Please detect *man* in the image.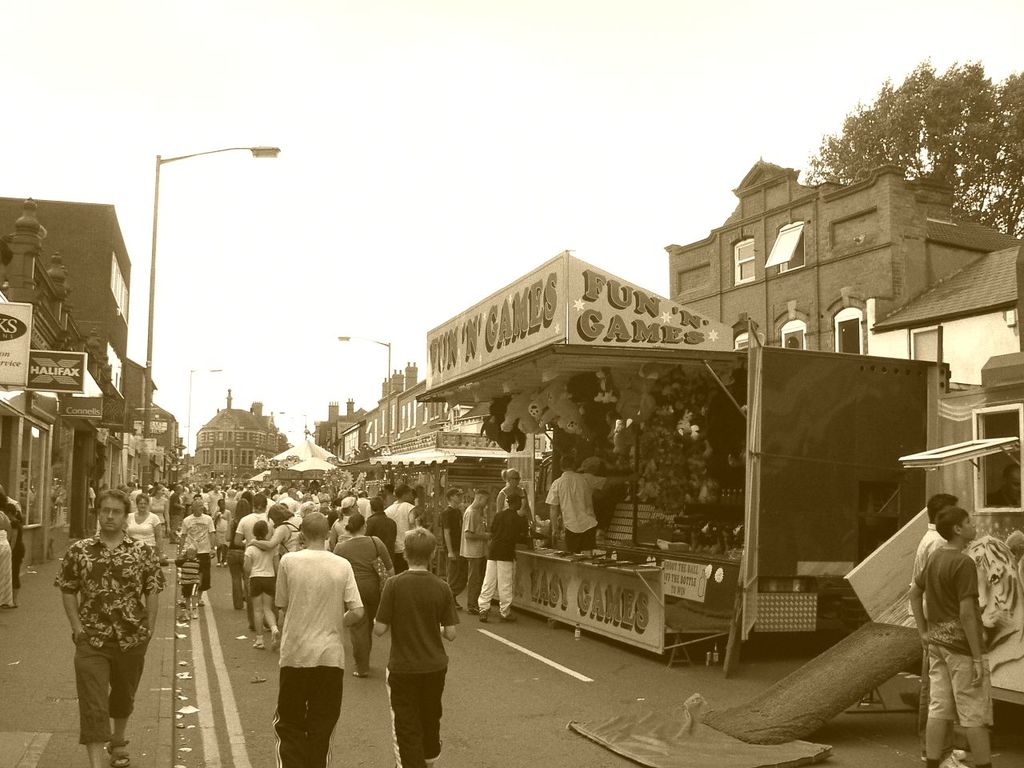
{"left": 234, "top": 494, "right": 273, "bottom": 546}.
